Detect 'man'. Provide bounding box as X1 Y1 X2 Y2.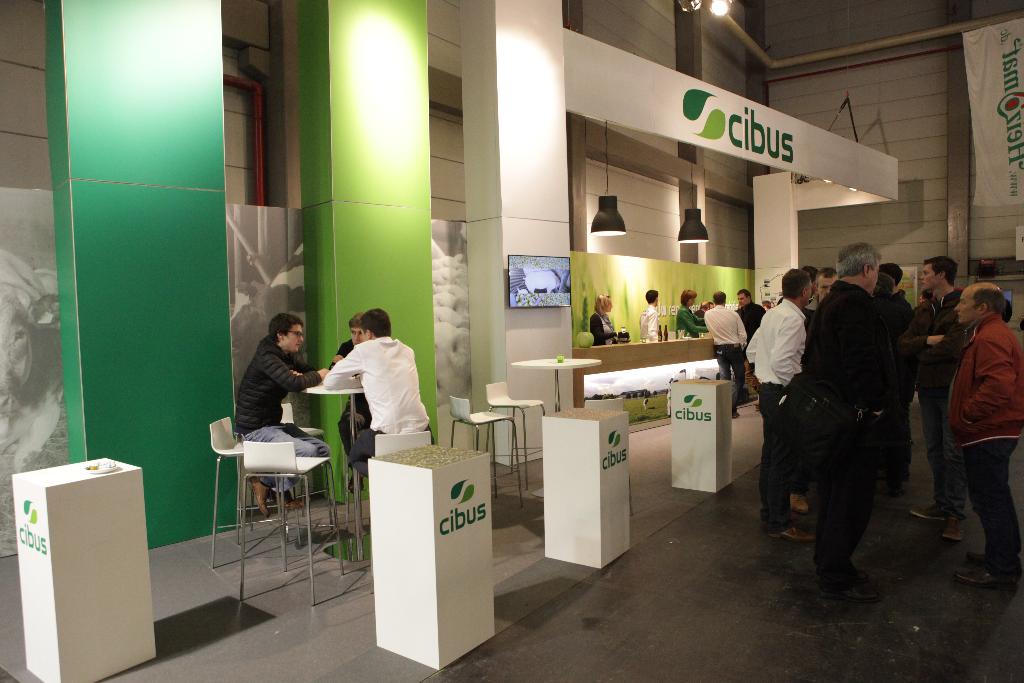
746 271 813 545.
